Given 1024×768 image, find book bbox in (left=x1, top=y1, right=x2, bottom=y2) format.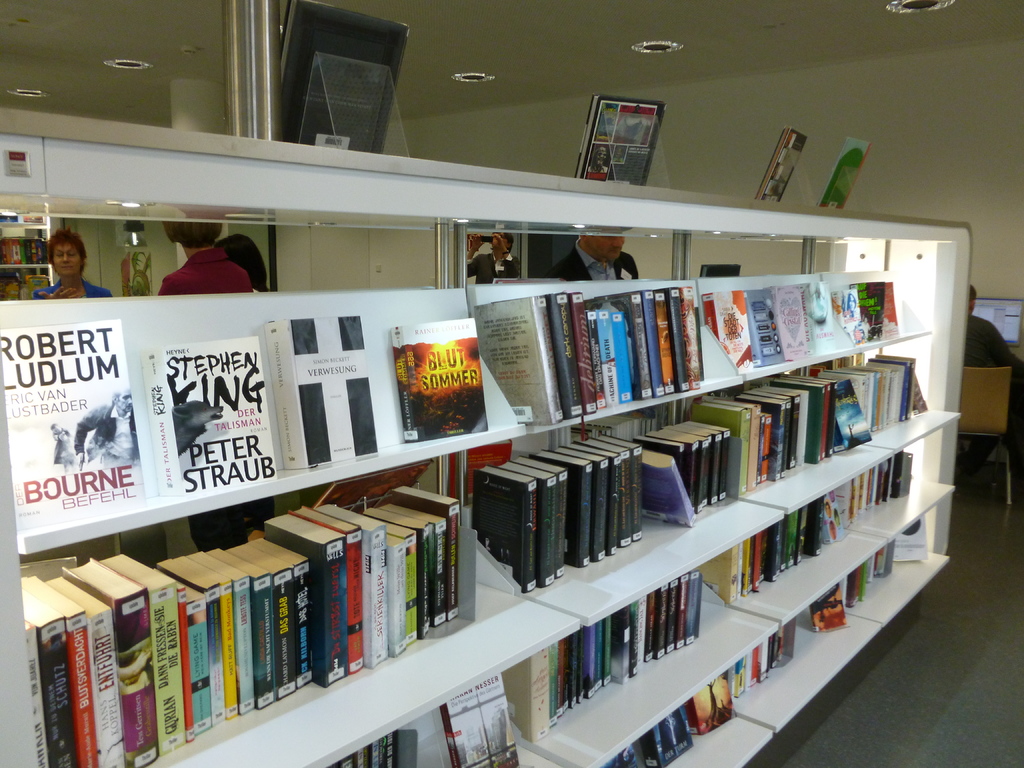
(left=138, top=330, right=277, bottom=498).
